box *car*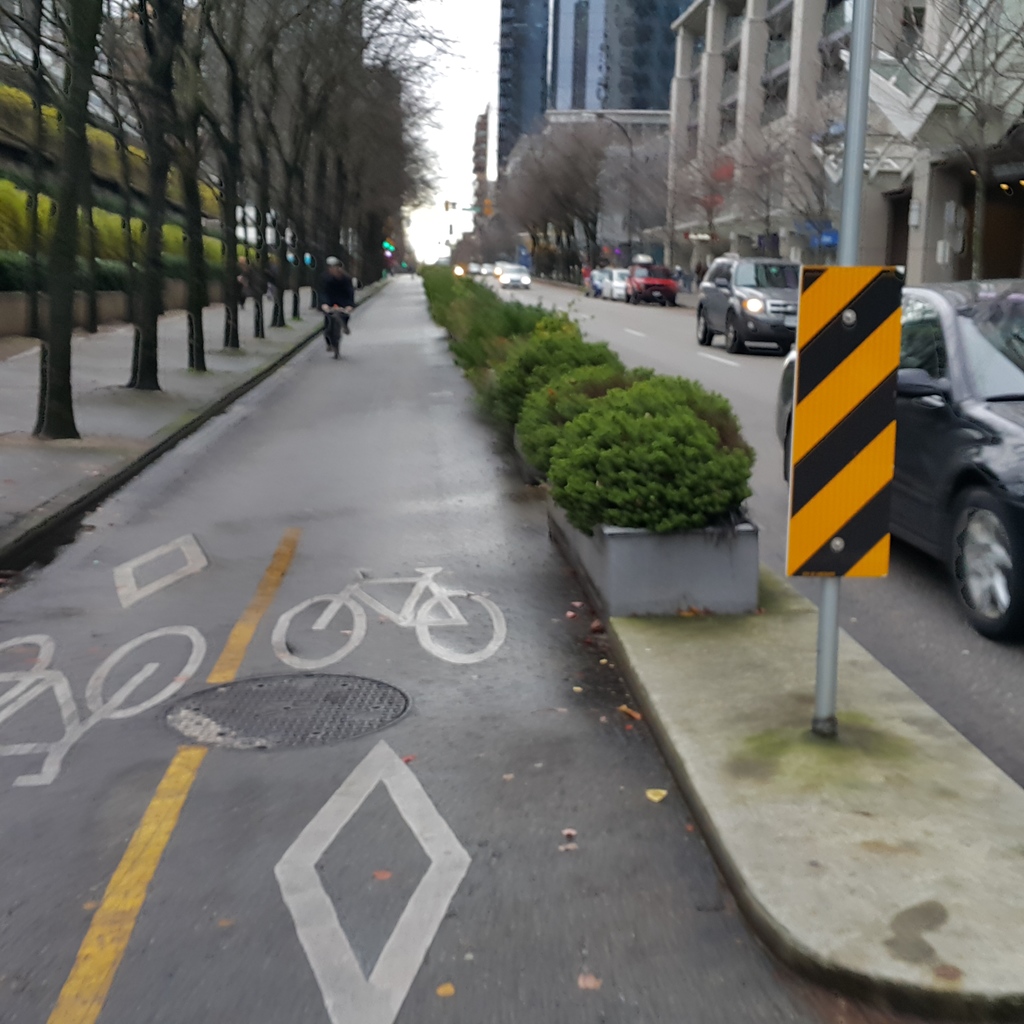
Rect(484, 260, 495, 278)
